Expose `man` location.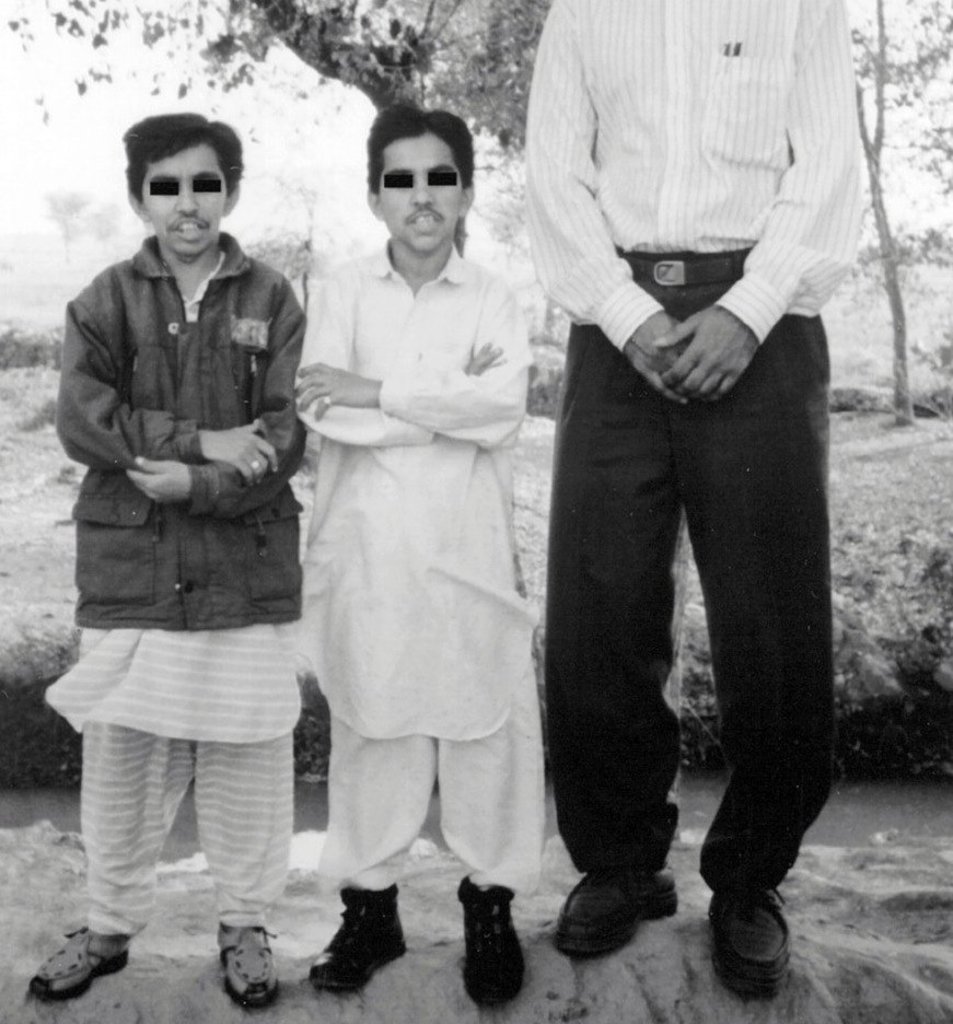
Exposed at BBox(27, 113, 309, 1004).
